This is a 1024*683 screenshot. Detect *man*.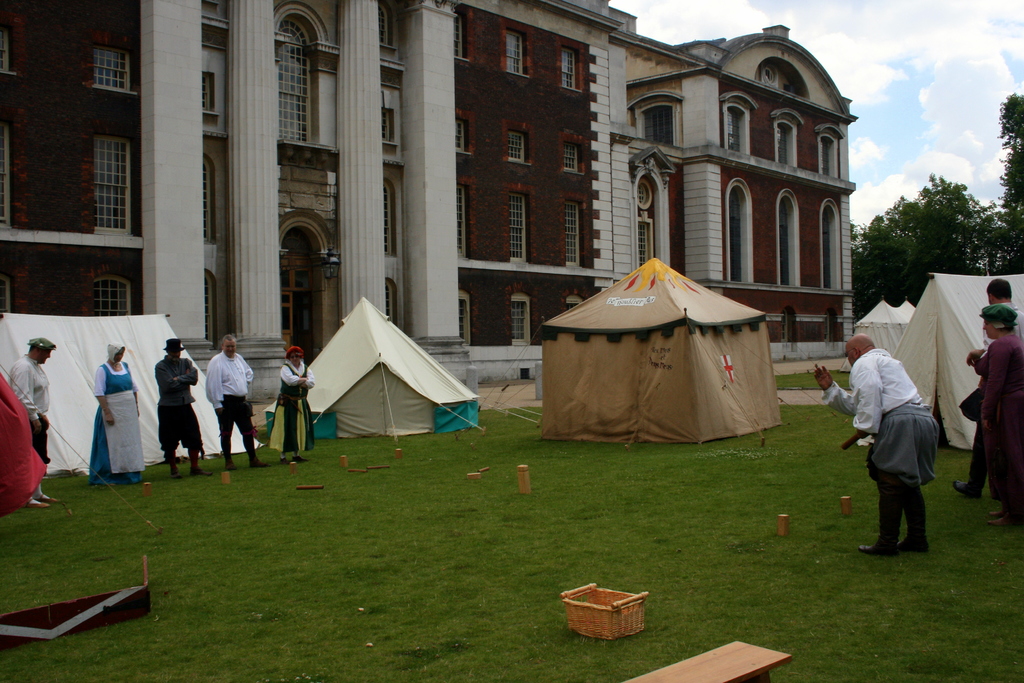
box=[951, 276, 1023, 500].
